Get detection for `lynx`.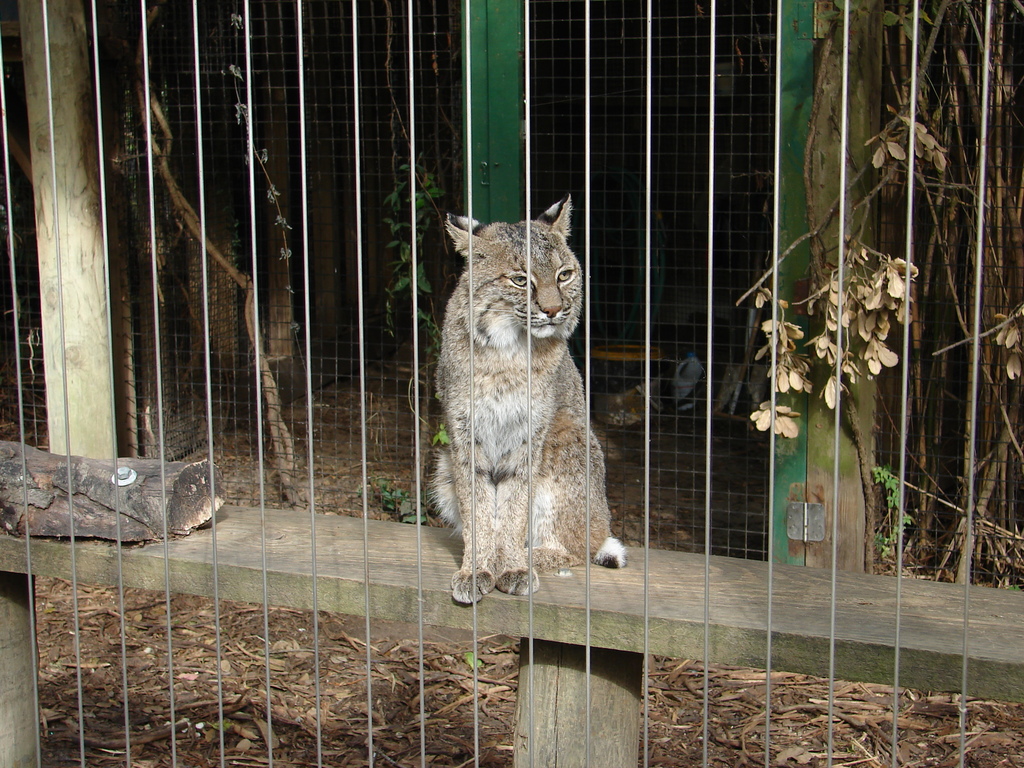
Detection: 424,192,628,607.
